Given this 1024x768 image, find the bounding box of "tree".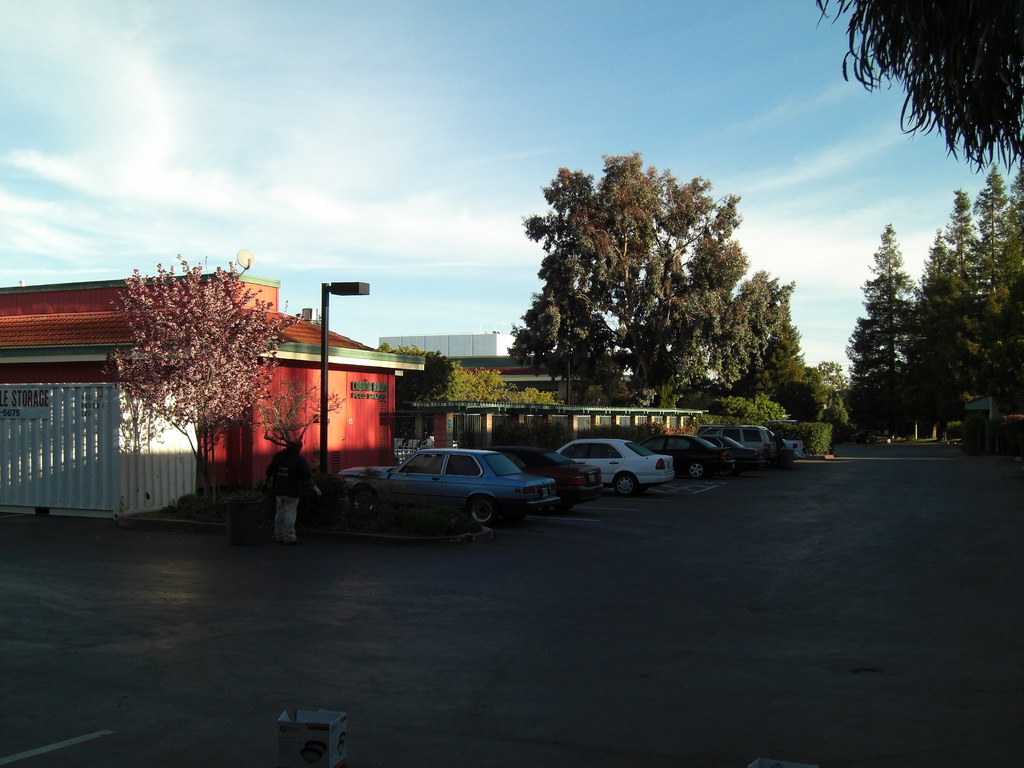
left=372, top=339, right=568, bottom=452.
